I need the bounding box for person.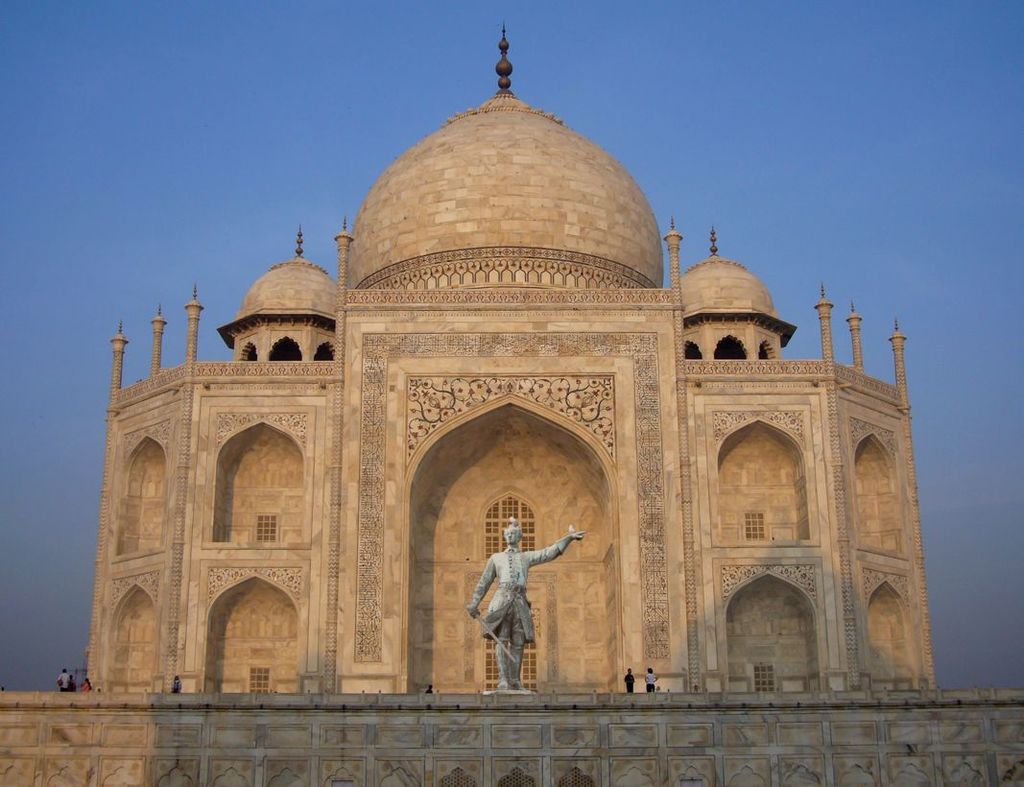
Here it is: box=[56, 668, 68, 690].
